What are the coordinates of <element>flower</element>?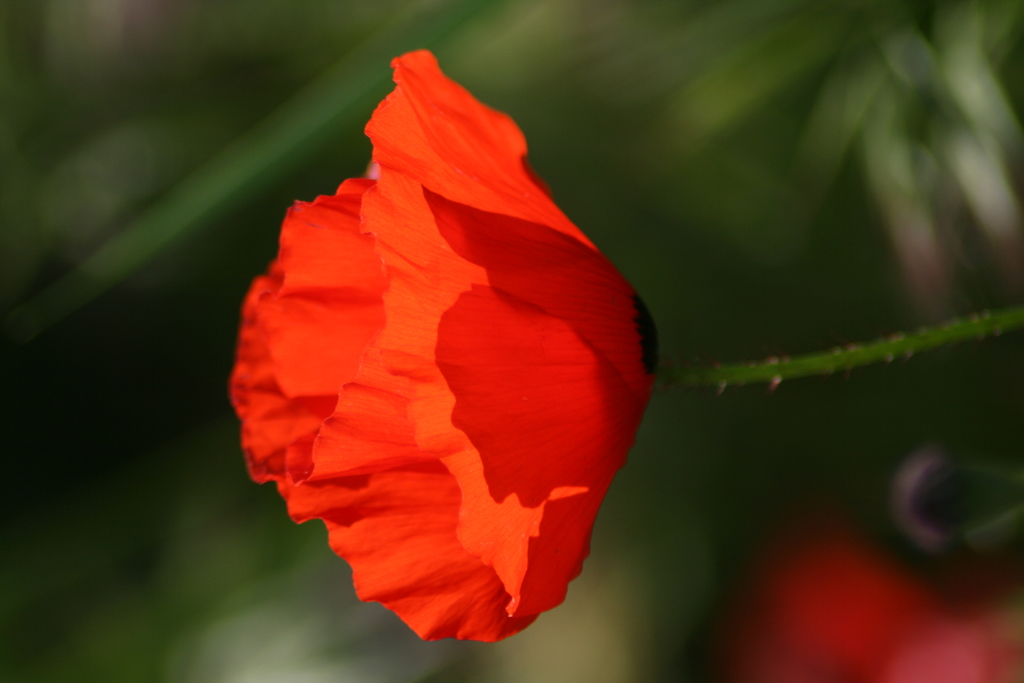
[219,65,676,667].
